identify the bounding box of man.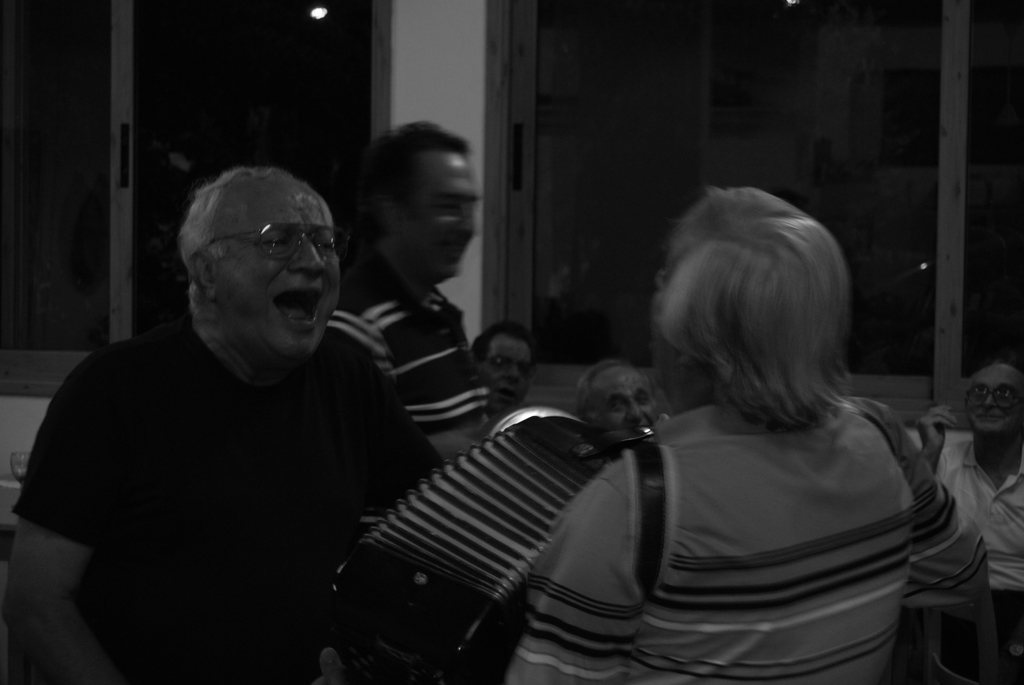
910,363,1023,684.
